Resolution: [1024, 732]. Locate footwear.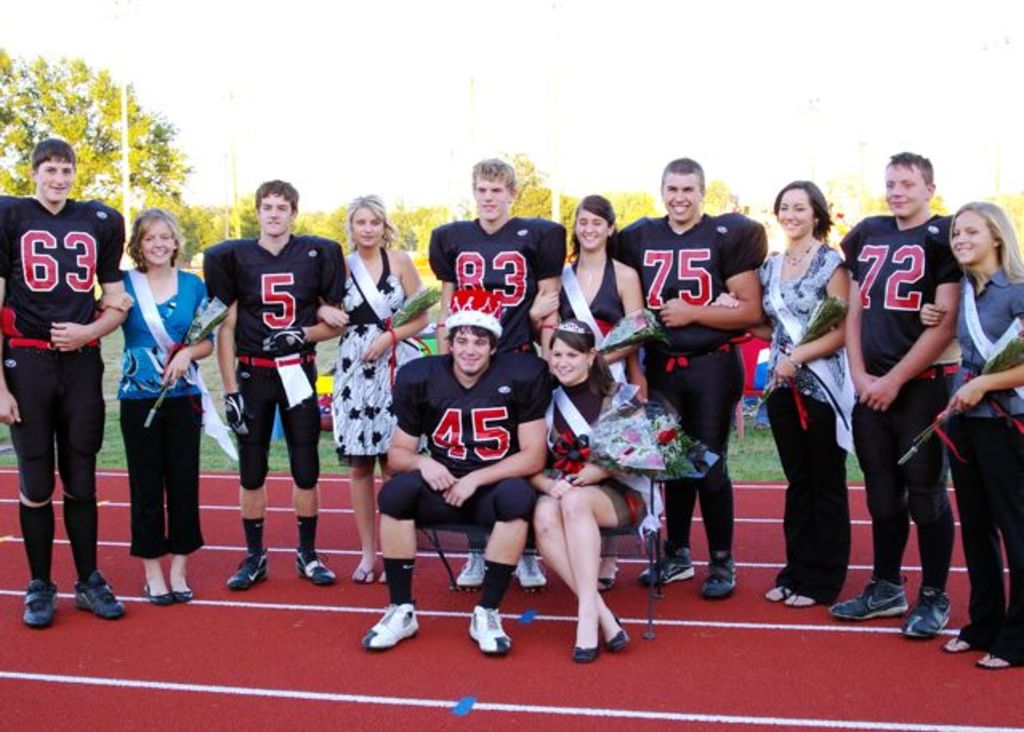
crop(458, 543, 490, 588).
